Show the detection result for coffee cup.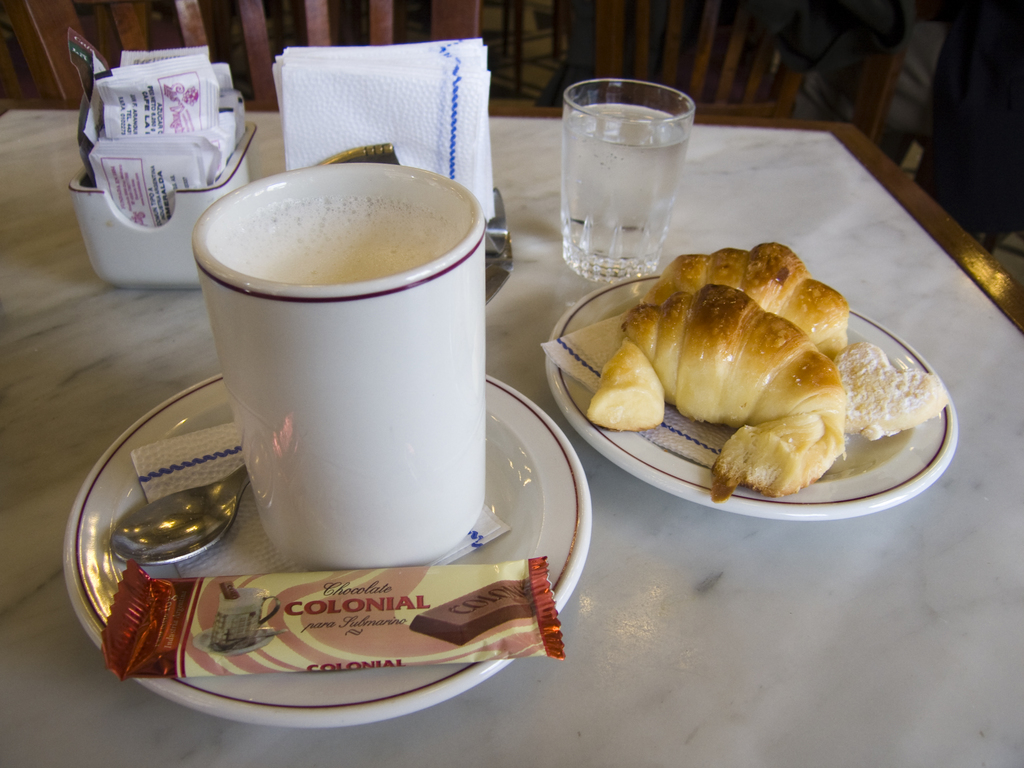
186:159:488:569.
